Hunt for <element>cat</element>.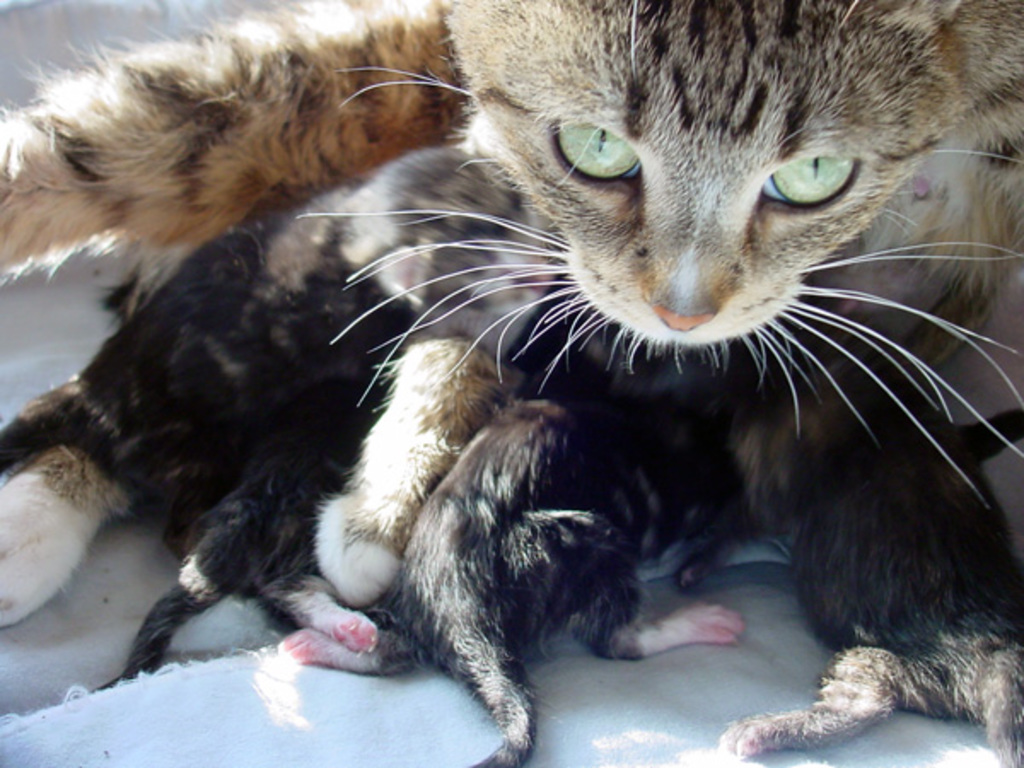
Hunted down at box=[0, 246, 362, 693].
